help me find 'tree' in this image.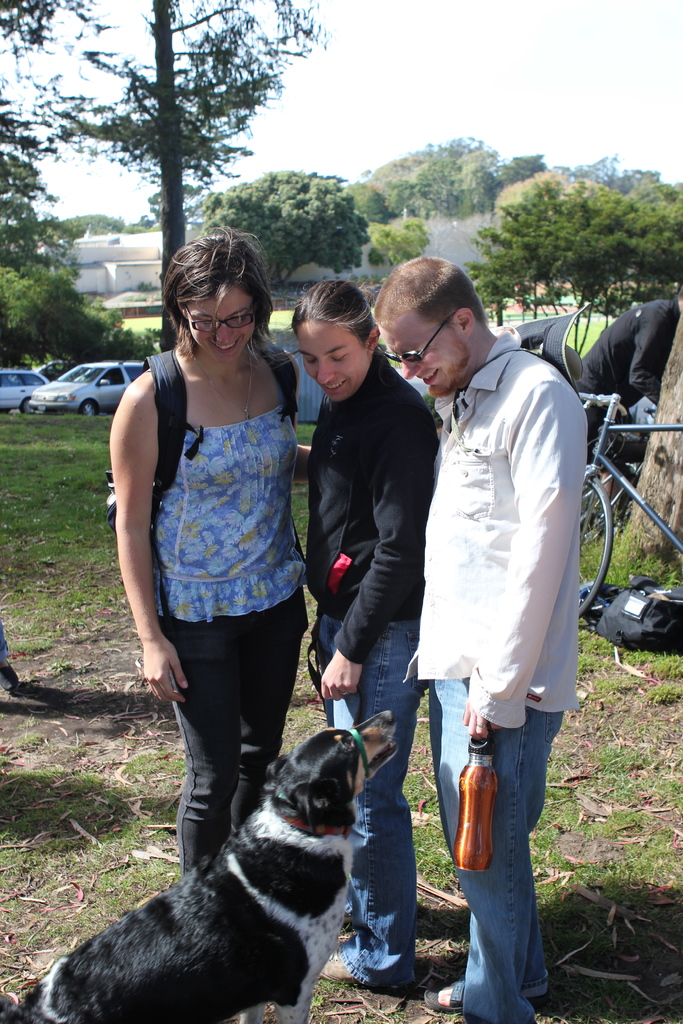
Found it: <region>187, 168, 377, 304</region>.
